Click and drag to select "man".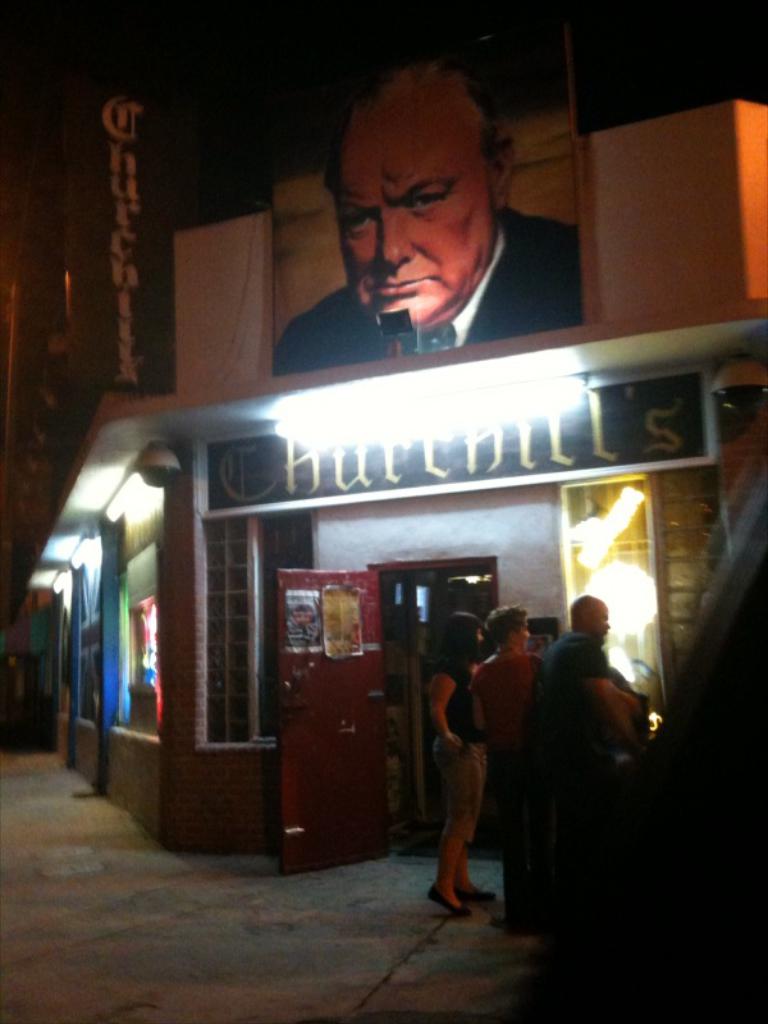
Selection: [x1=527, y1=593, x2=643, y2=797].
